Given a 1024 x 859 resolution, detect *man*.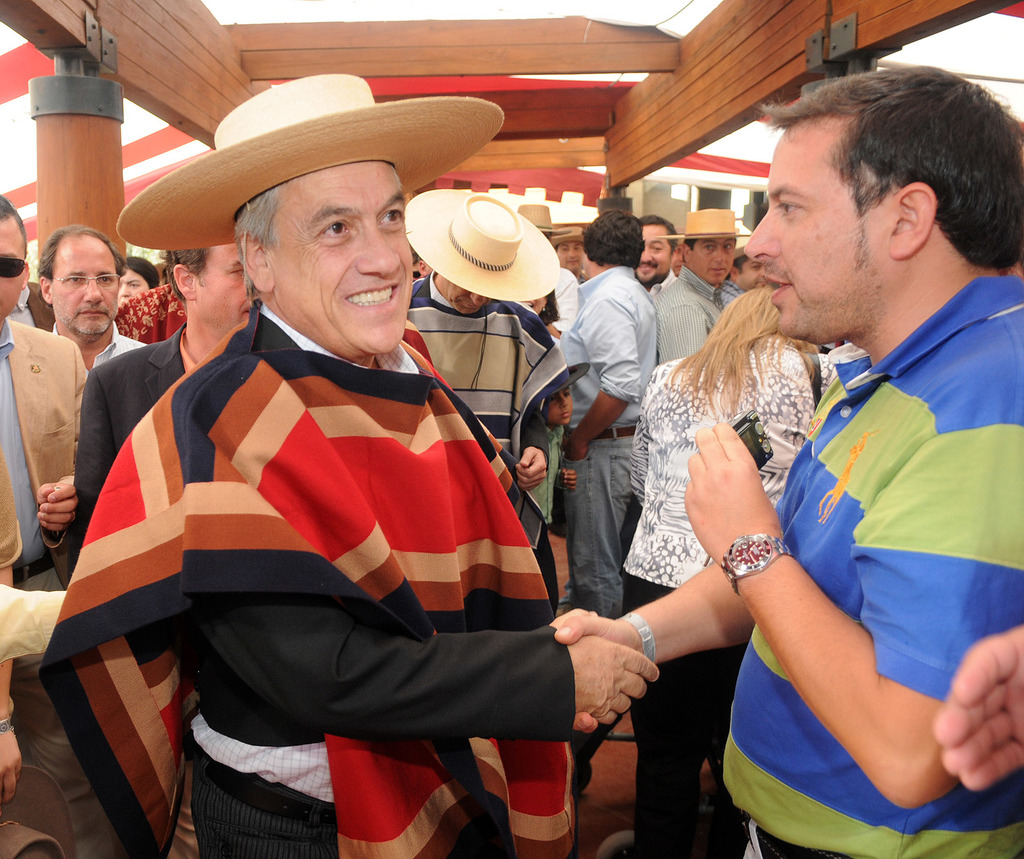
<bbox>650, 210, 744, 363</bbox>.
